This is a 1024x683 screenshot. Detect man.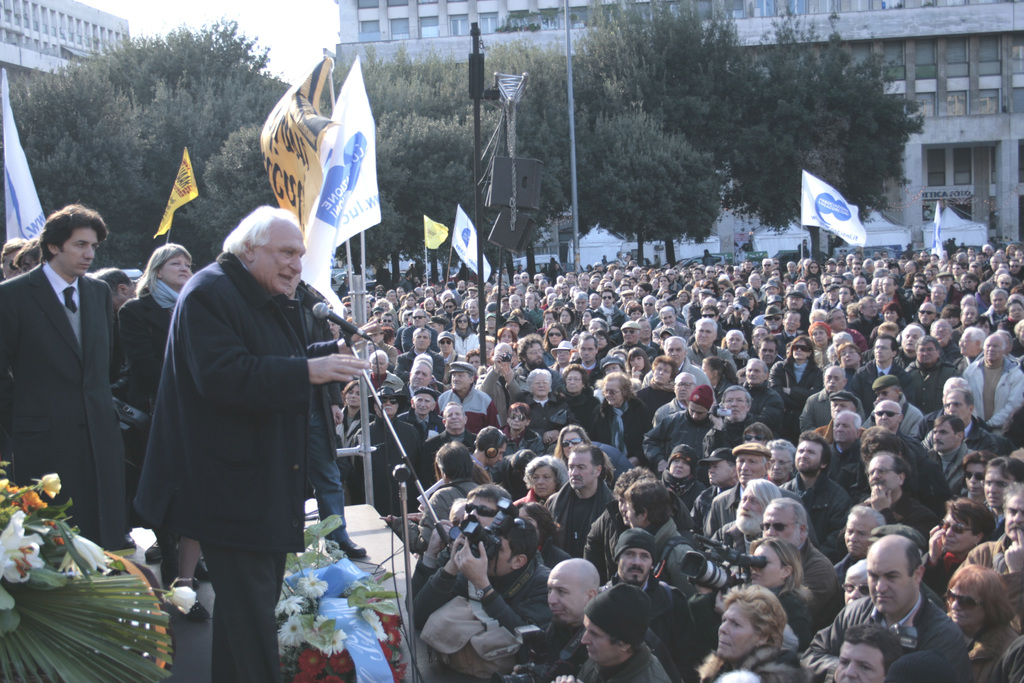
pyautogui.locateOnScreen(572, 290, 596, 316).
